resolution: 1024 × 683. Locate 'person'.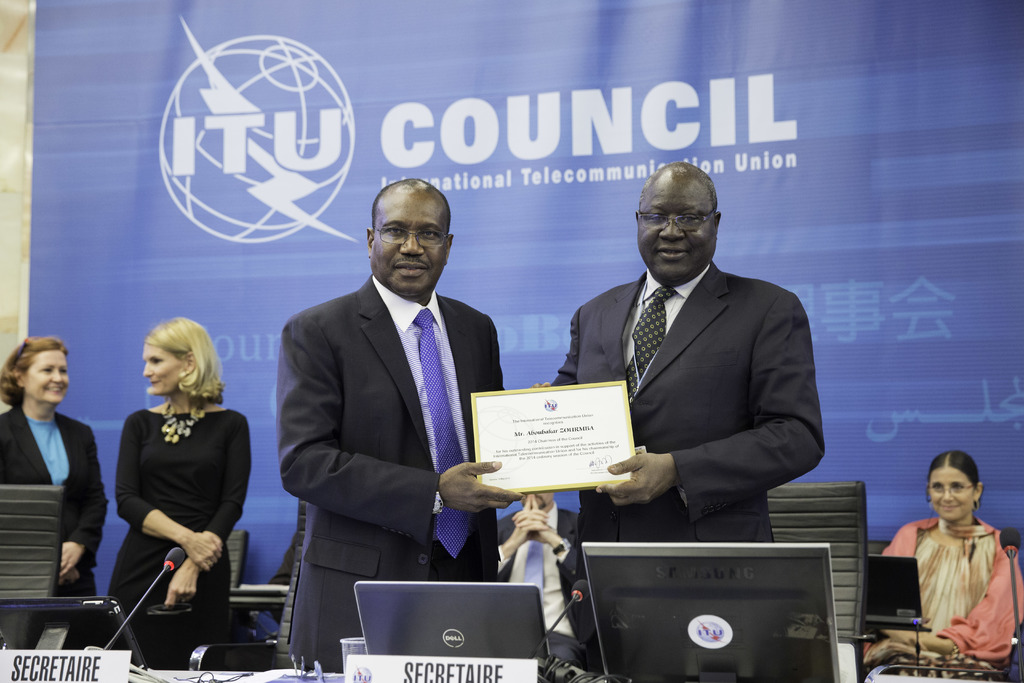
Rect(547, 156, 831, 672).
